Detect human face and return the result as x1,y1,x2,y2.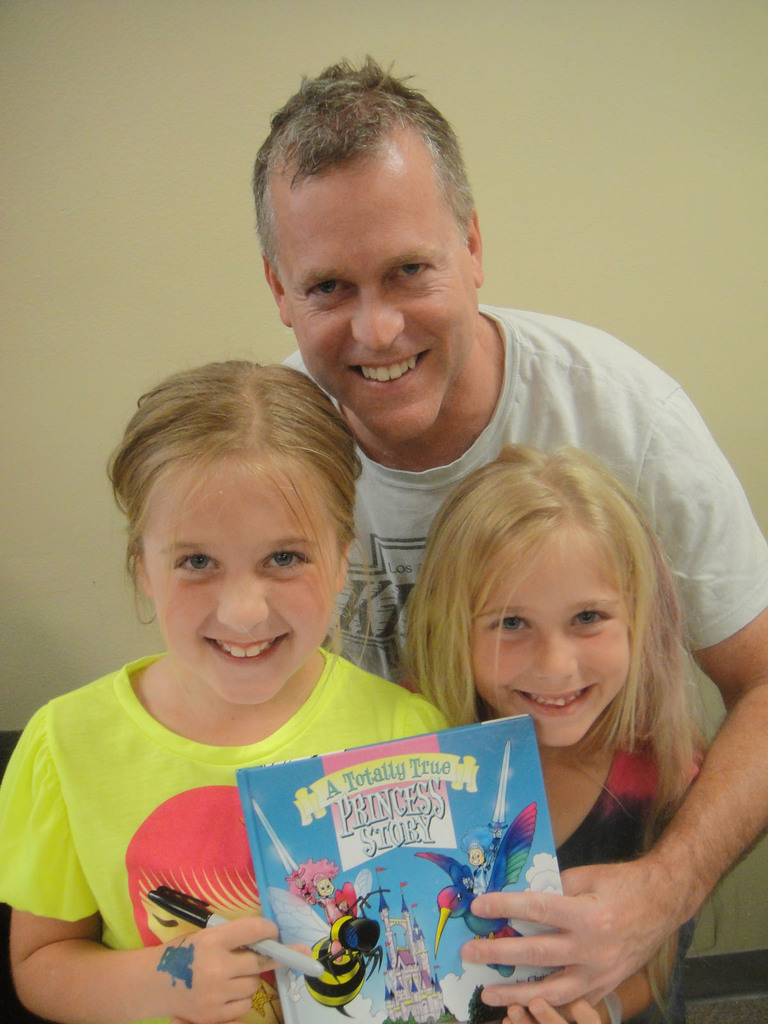
477,519,639,745.
